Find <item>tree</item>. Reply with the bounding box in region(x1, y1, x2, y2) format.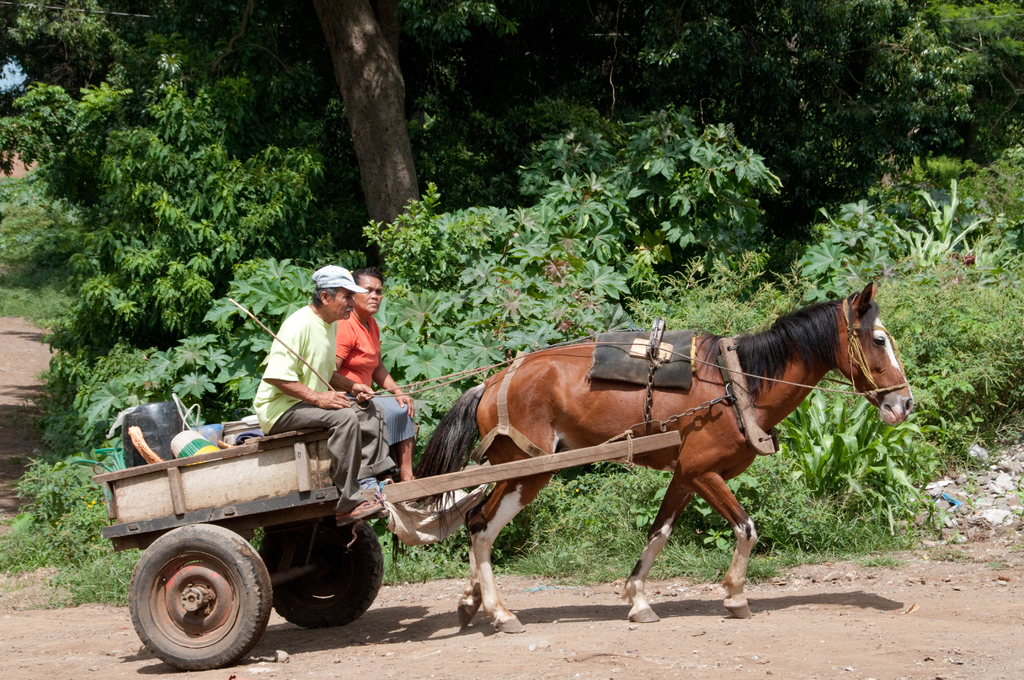
region(312, 0, 420, 231).
